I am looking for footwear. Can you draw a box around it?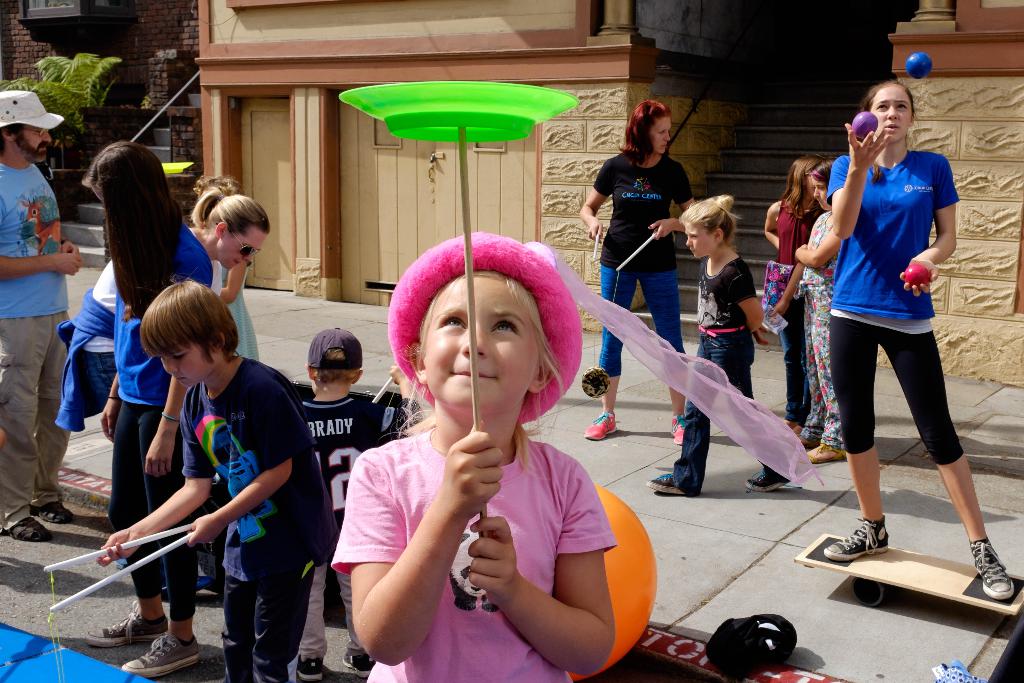
Sure, the bounding box is region(38, 498, 79, 523).
